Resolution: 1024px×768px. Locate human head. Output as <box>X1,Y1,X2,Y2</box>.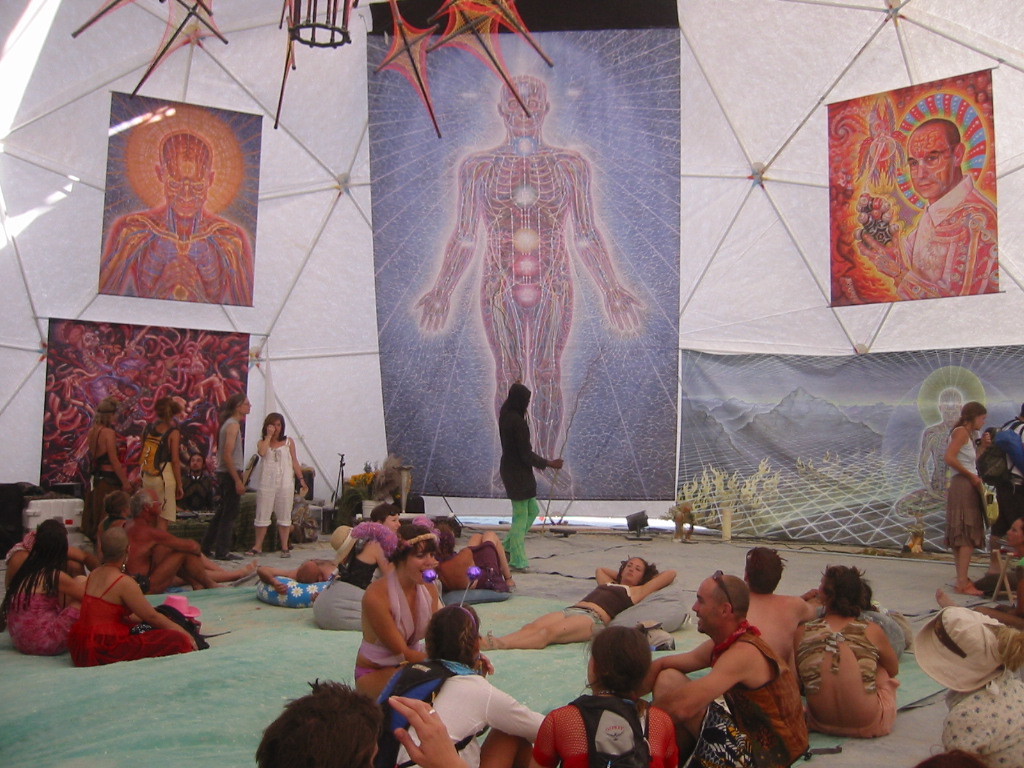
<box>589,634,669,715</box>.
